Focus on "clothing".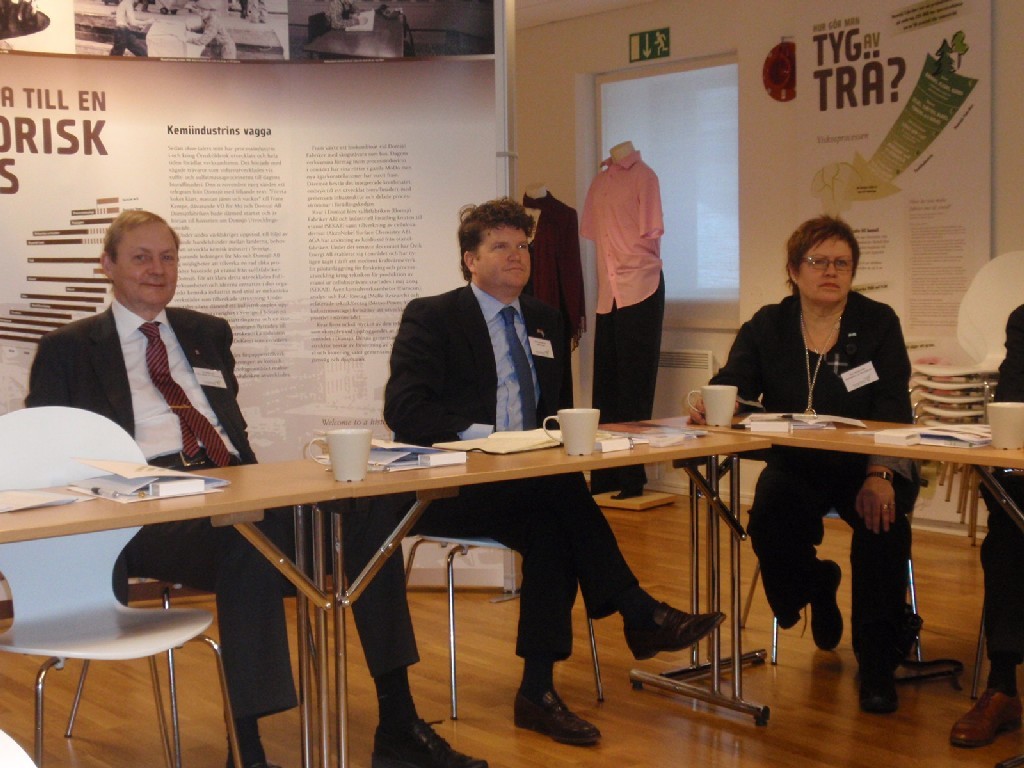
Focused at crop(709, 295, 915, 671).
